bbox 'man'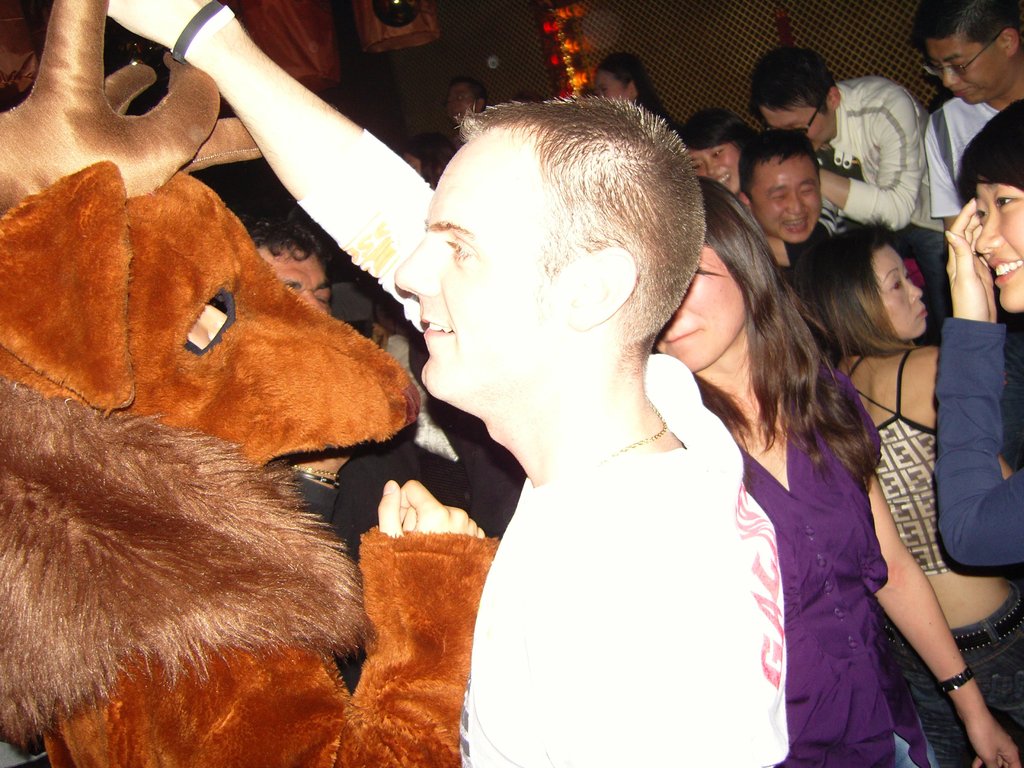
left=733, top=134, right=821, bottom=283
